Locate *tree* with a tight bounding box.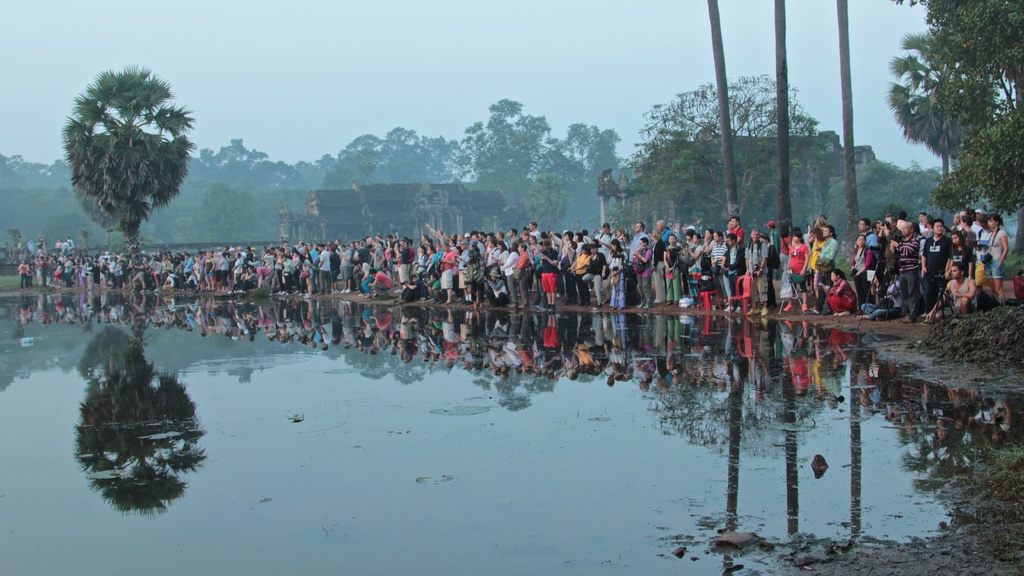
(891, 24, 1002, 239).
